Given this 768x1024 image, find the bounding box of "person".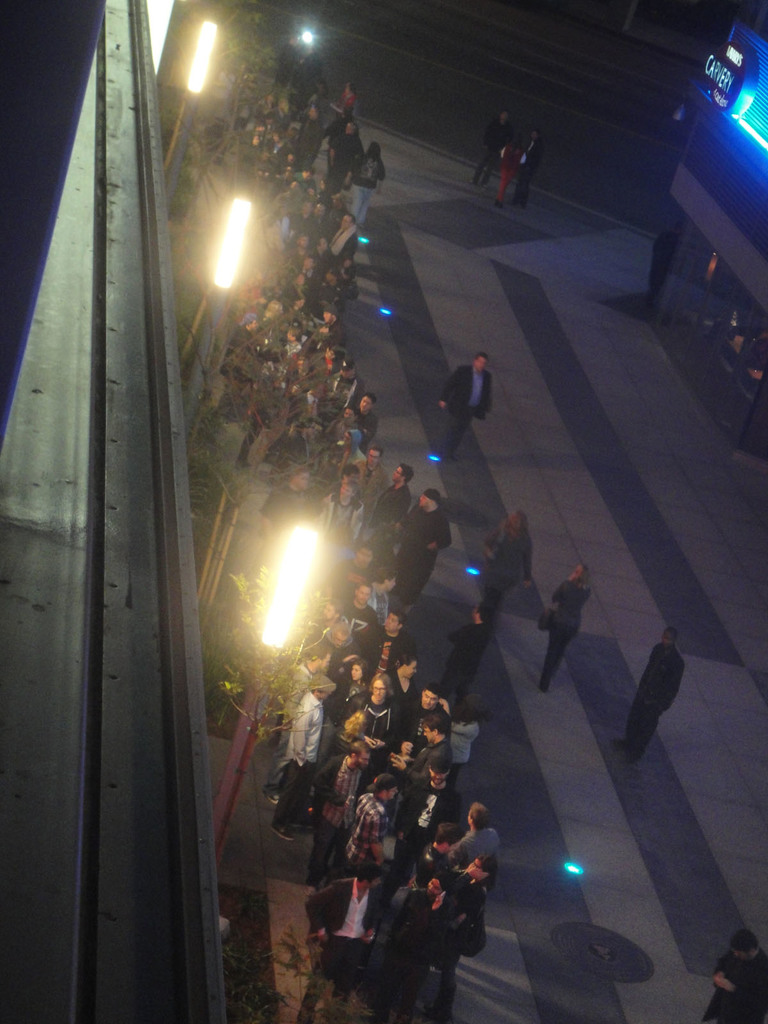
498:131:524:207.
